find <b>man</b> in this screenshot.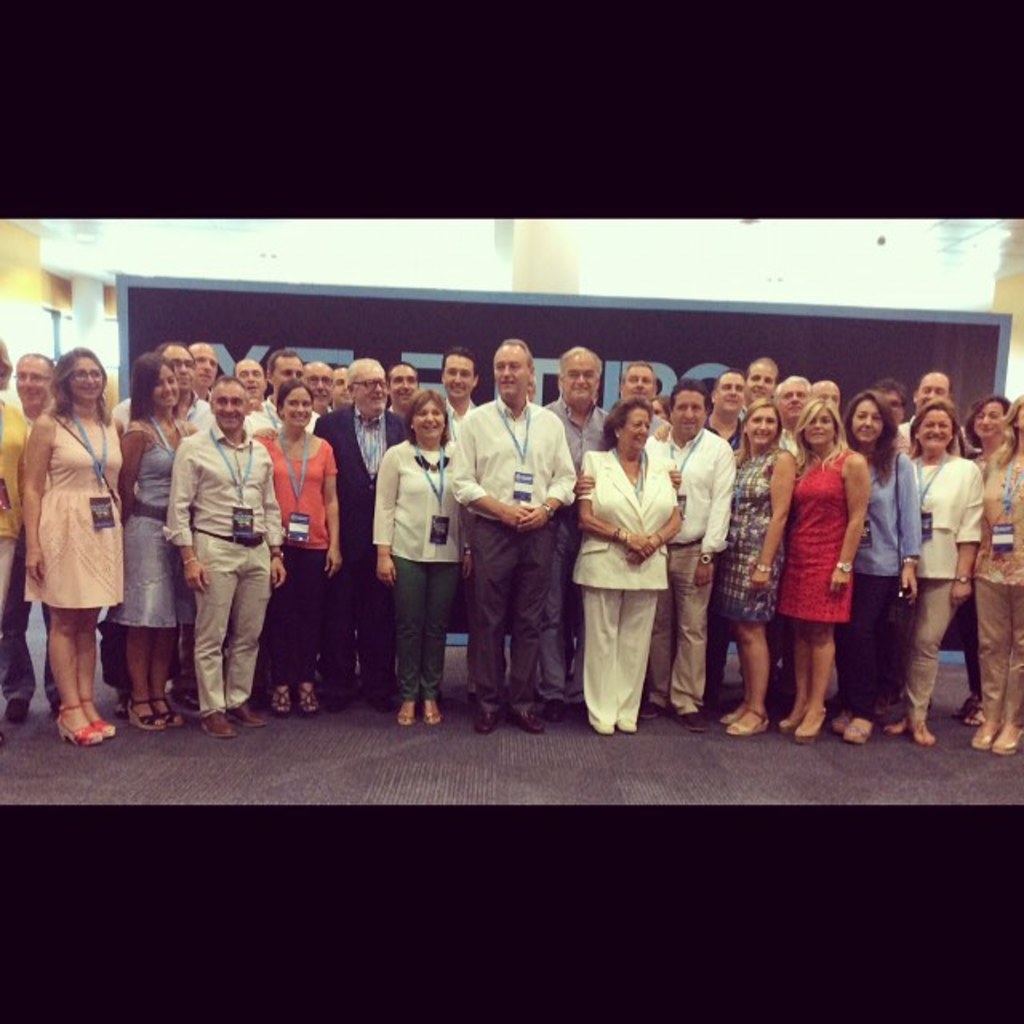
The bounding box for <b>man</b> is {"x1": 774, "y1": 376, "x2": 811, "y2": 464}.
